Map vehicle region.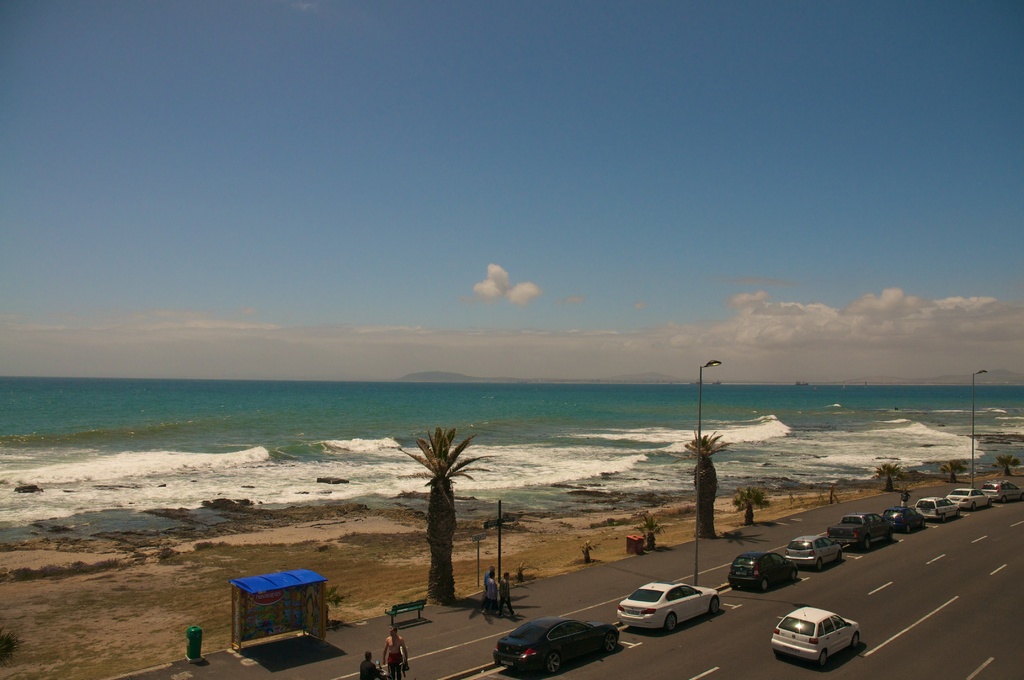
Mapped to rect(774, 608, 869, 672).
